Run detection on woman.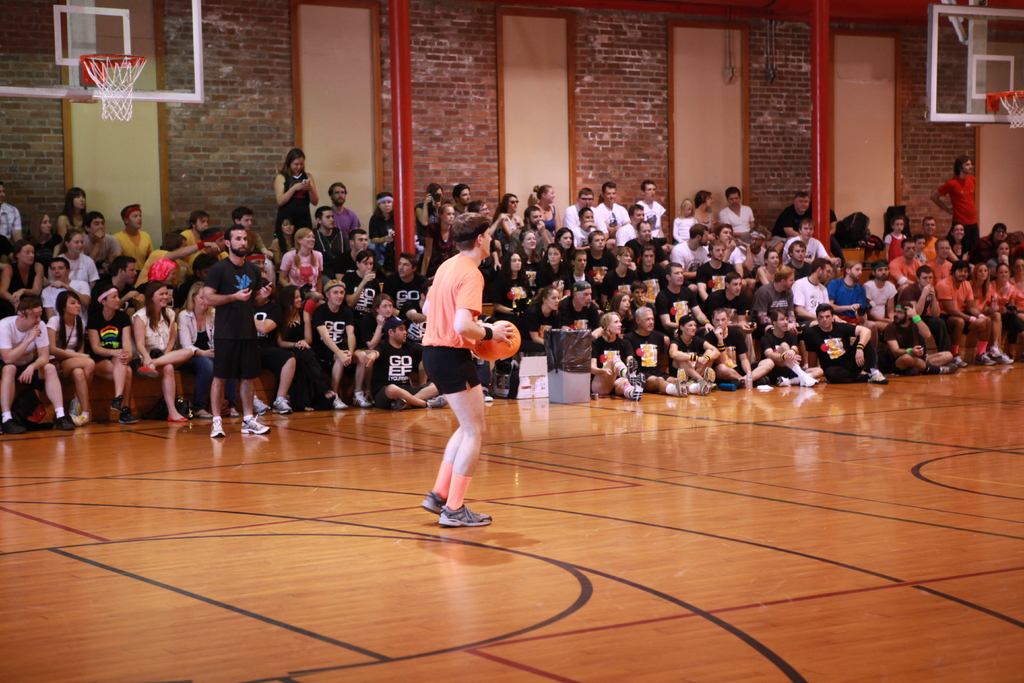
Result: BBox(987, 261, 1016, 362).
